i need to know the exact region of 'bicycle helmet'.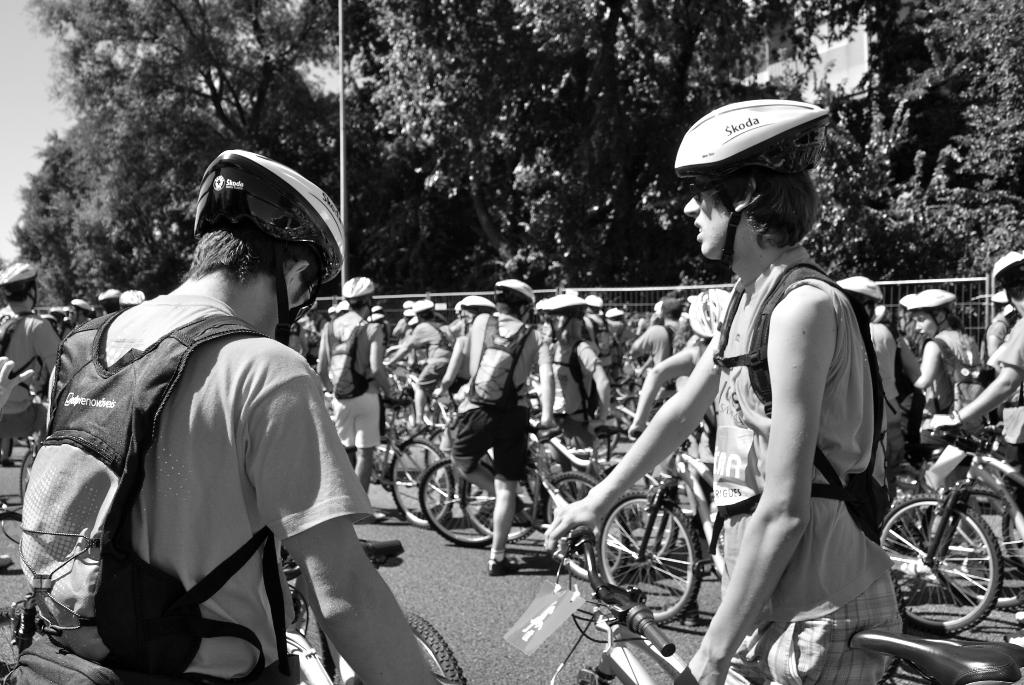
Region: select_region(909, 288, 954, 308).
